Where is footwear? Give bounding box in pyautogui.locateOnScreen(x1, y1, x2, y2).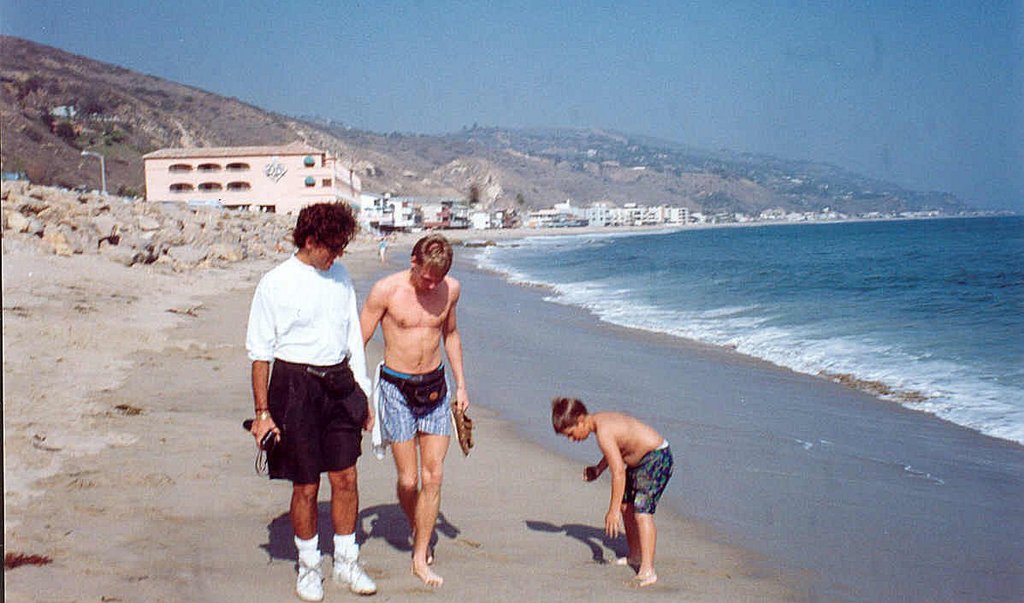
pyautogui.locateOnScreen(293, 553, 324, 602).
